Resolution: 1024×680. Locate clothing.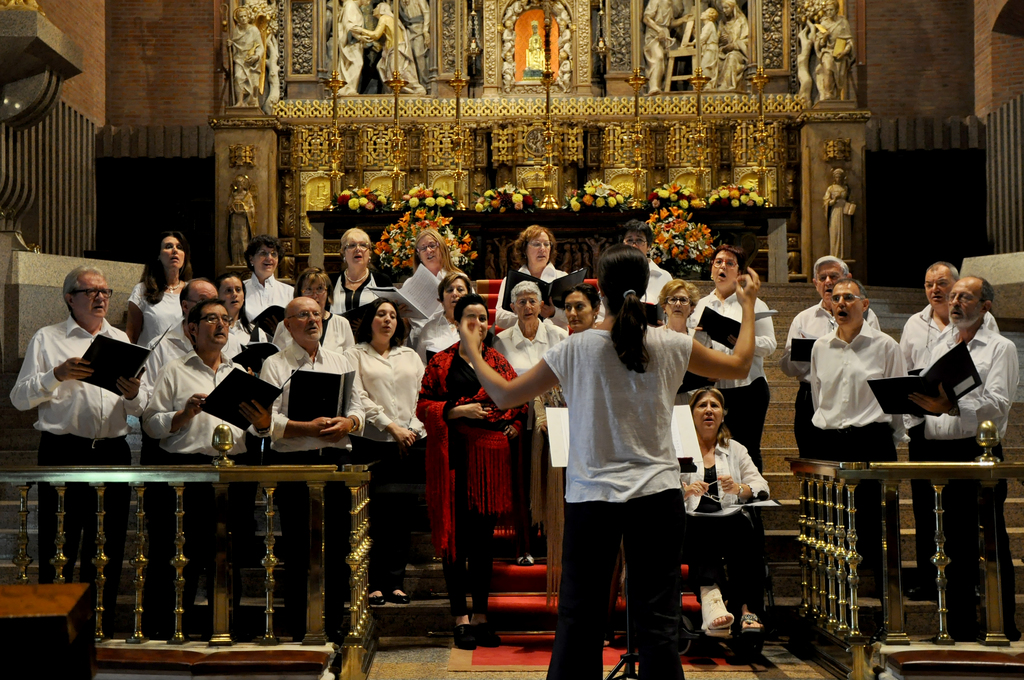
[left=902, top=319, right=956, bottom=386].
